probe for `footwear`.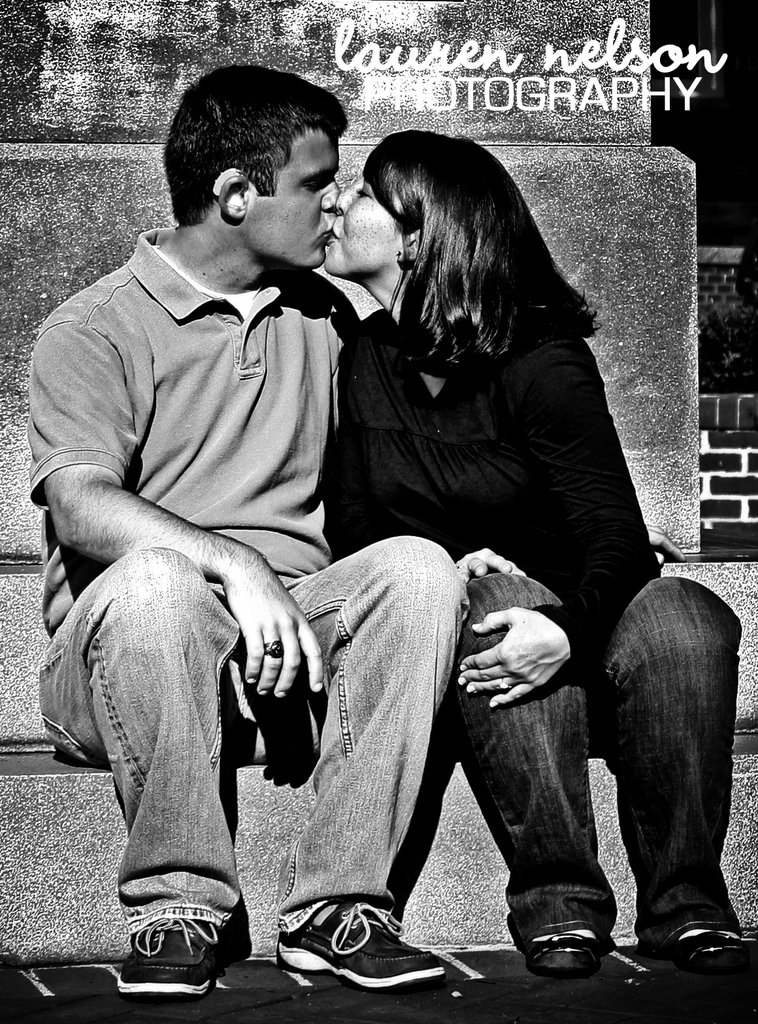
Probe result: locate(109, 904, 220, 993).
